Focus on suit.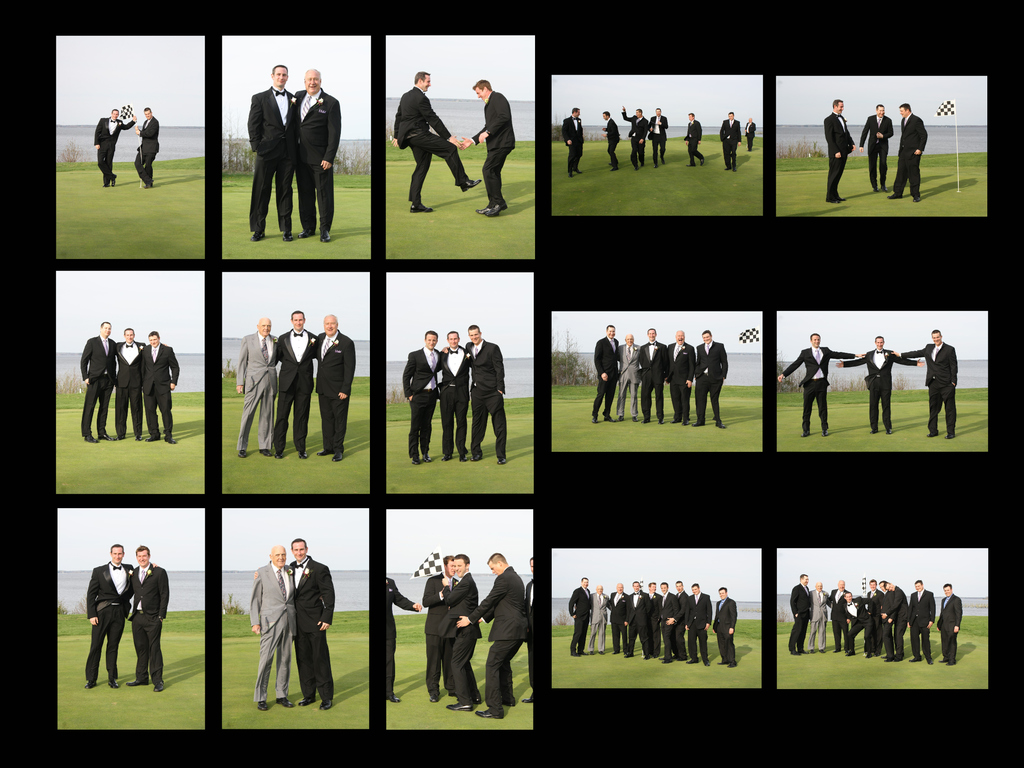
Focused at 293, 88, 341, 229.
